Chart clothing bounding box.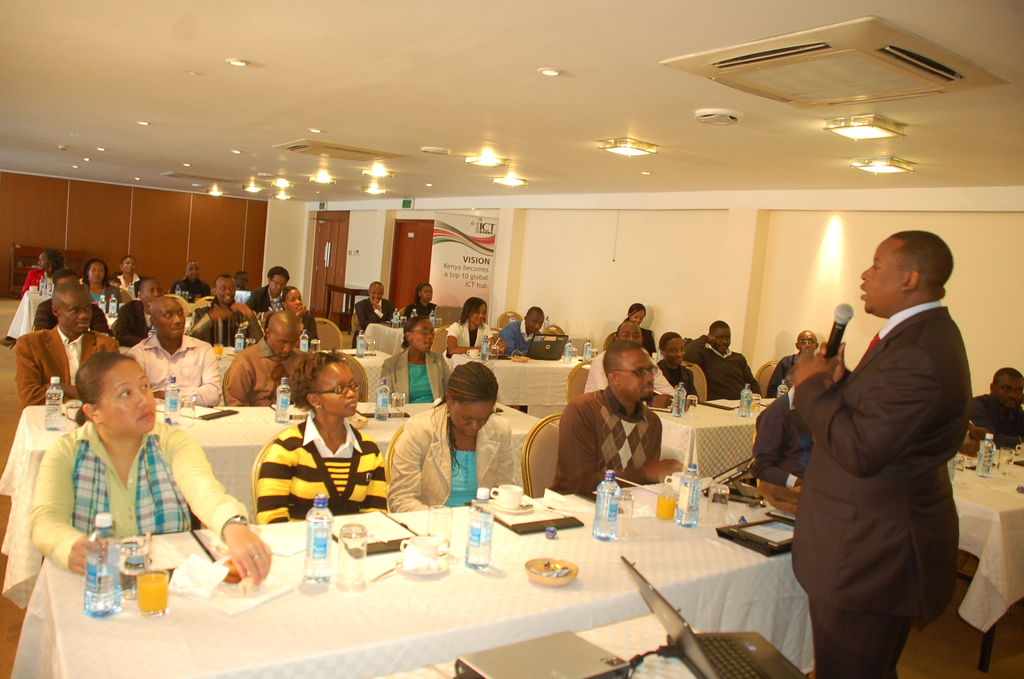
Charted: l=169, t=276, r=211, b=310.
